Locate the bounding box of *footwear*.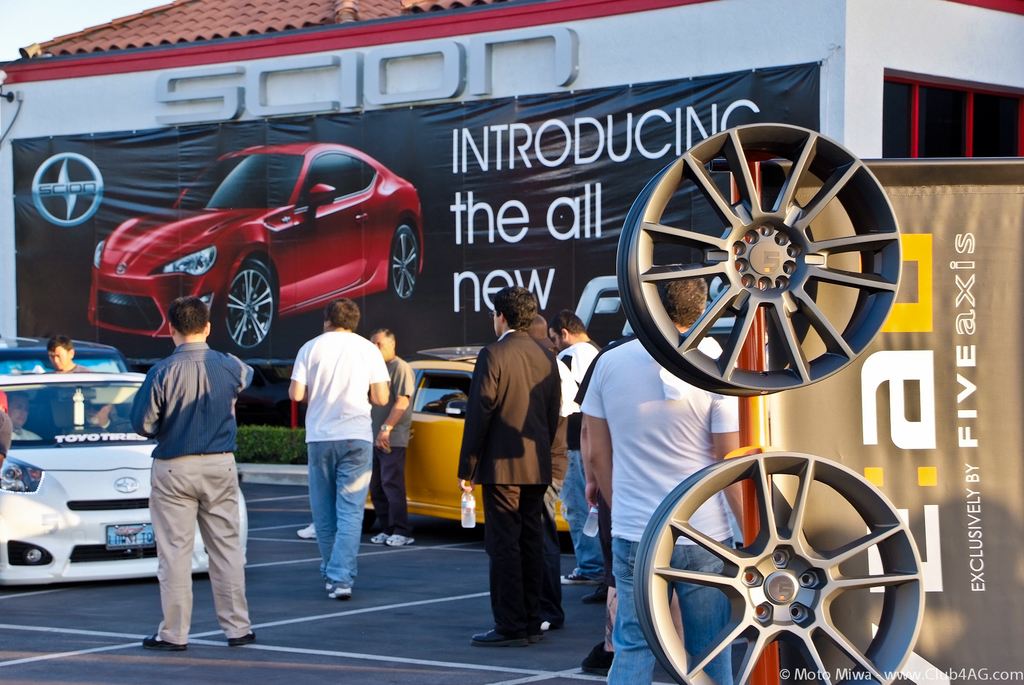
Bounding box: locate(470, 629, 527, 647).
